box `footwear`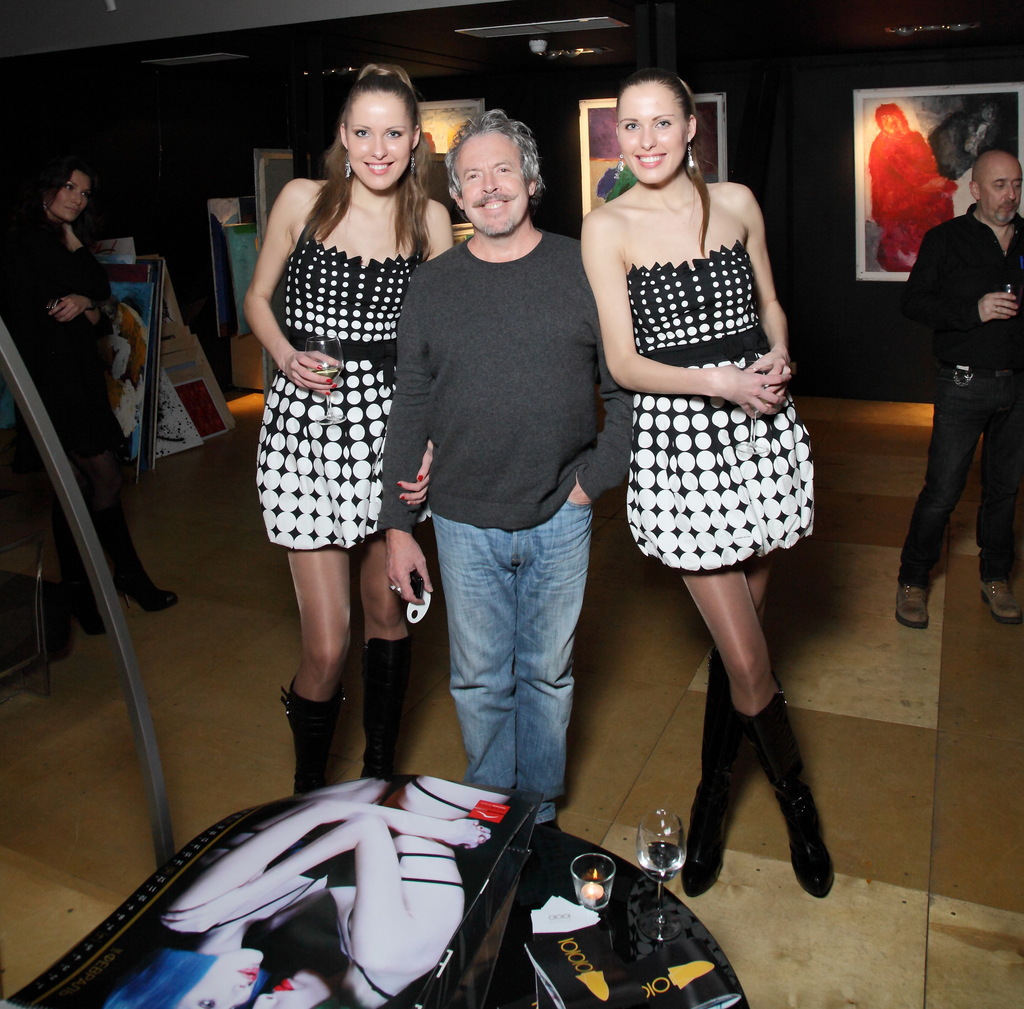
(255, 681, 354, 790)
